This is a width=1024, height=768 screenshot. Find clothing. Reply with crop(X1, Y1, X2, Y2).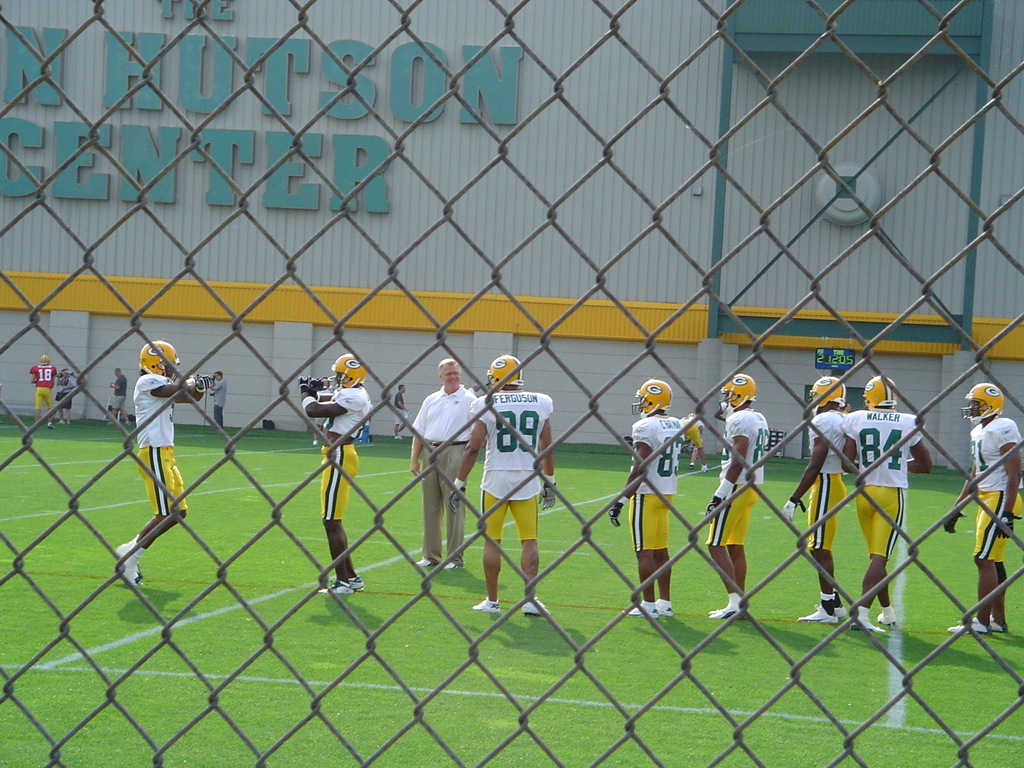
crop(319, 390, 364, 524).
